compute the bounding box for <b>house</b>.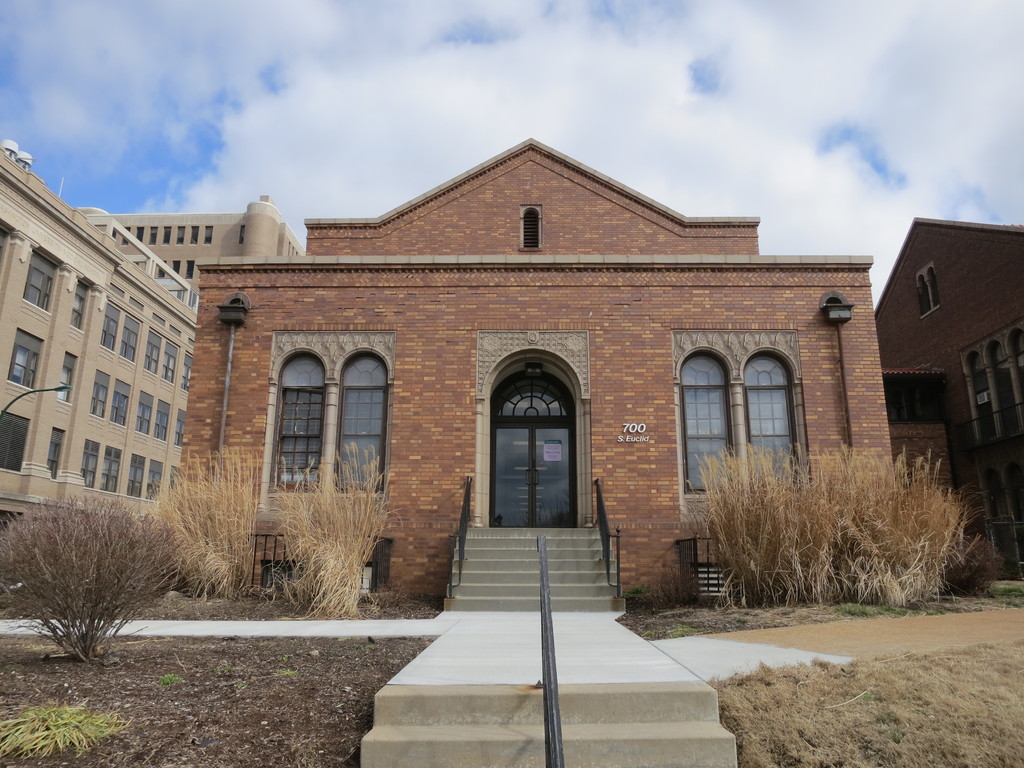
l=866, t=173, r=1023, b=504.
